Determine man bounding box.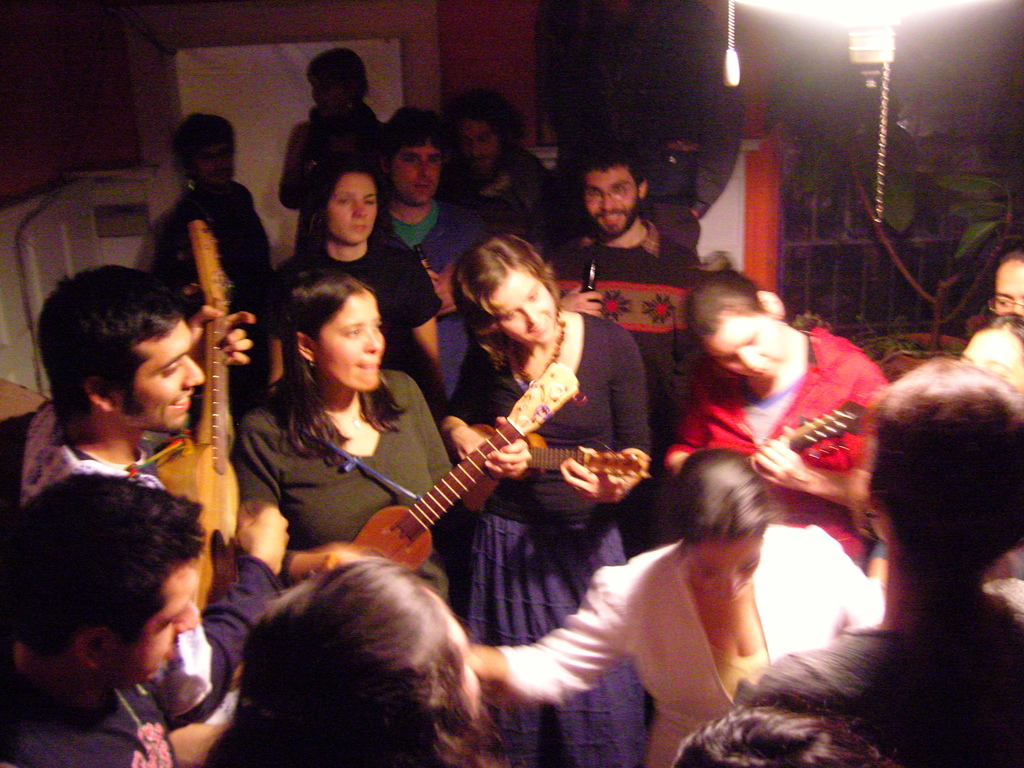
Determined: (374, 106, 486, 315).
